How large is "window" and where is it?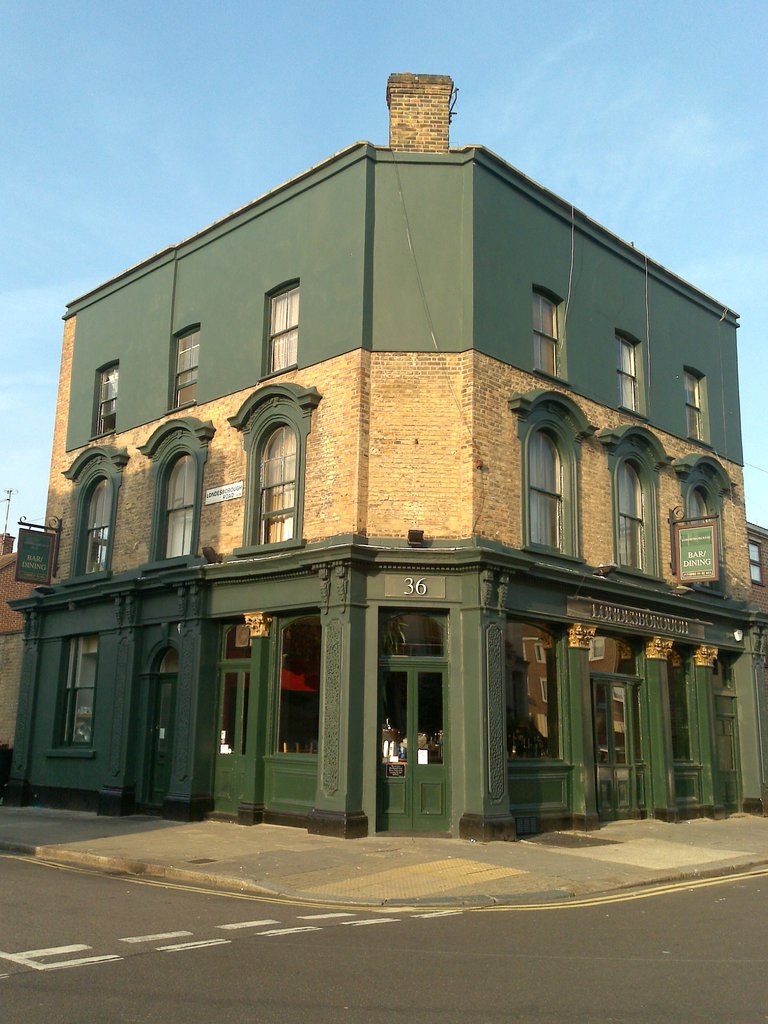
Bounding box: bbox=[86, 364, 124, 429].
